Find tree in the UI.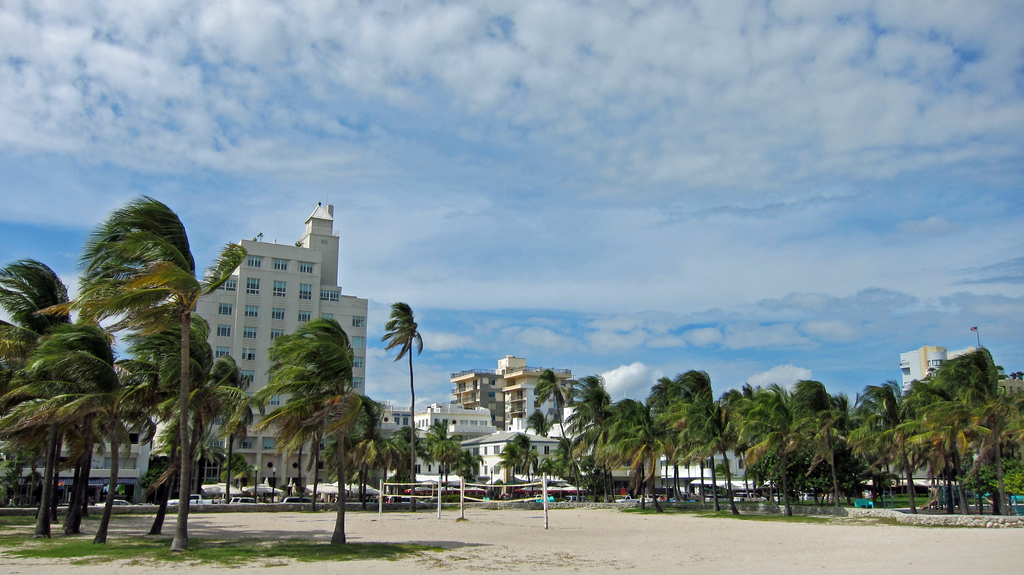
UI element at [954,449,1020,495].
